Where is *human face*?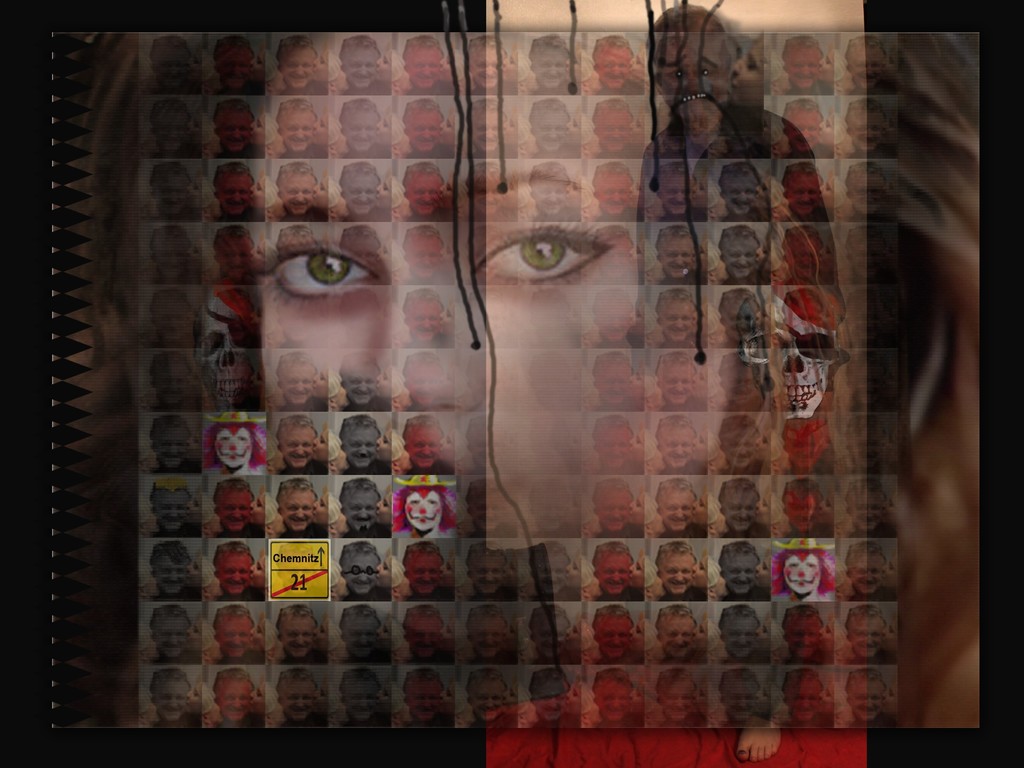
x1=346, y1=44, x2=378, y2=86.
